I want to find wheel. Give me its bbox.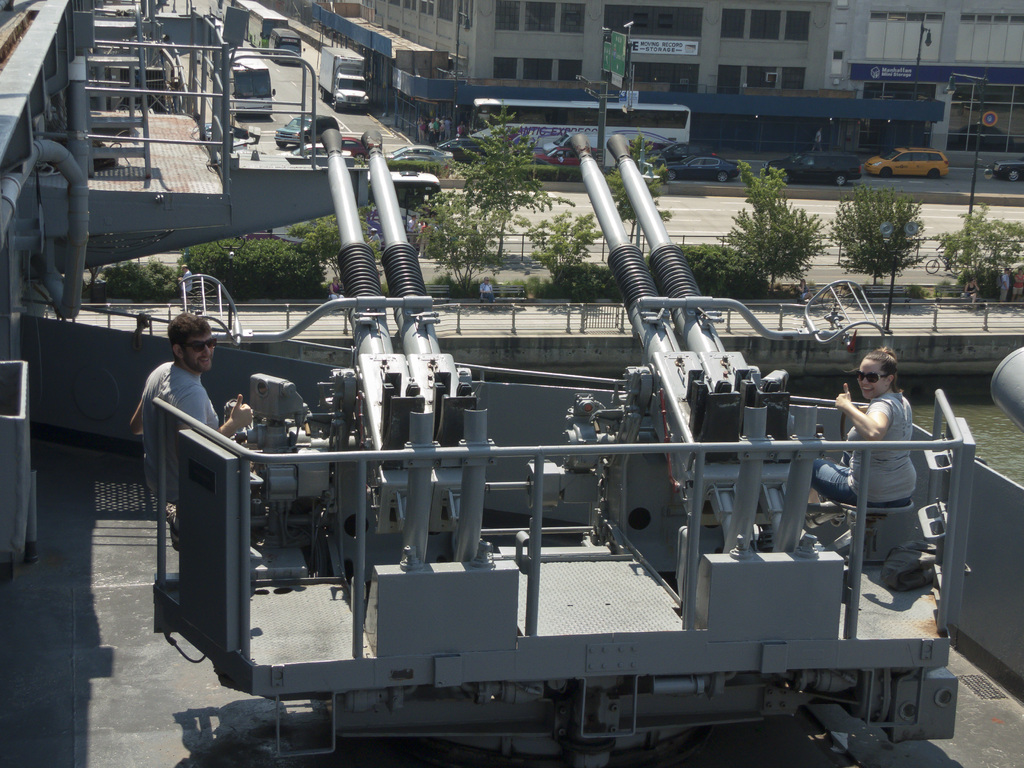
948, 261, 964, 274.
